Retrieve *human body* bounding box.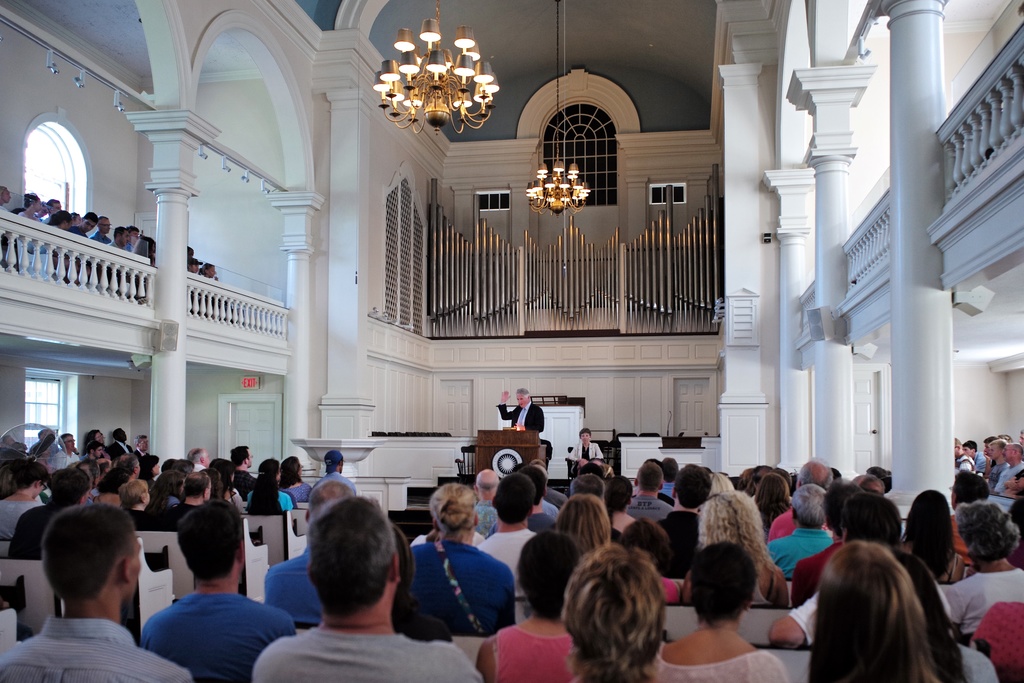
Bounding box: l=269, t=471, r=336, b=629.
